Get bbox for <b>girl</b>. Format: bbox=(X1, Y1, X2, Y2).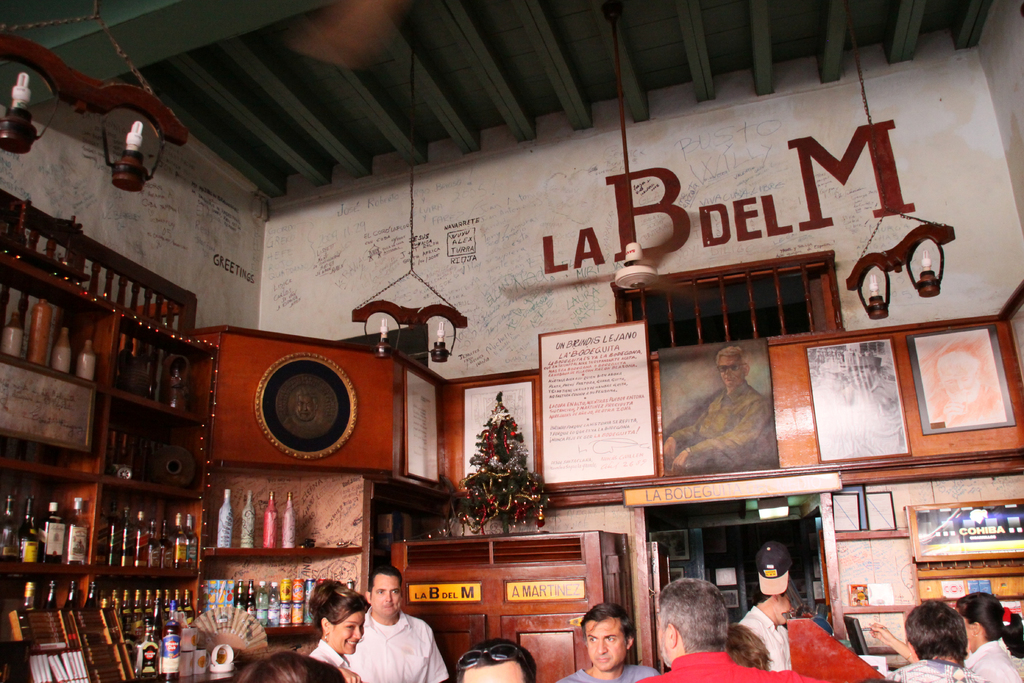
bbox=(309, 582, 372, 682).
